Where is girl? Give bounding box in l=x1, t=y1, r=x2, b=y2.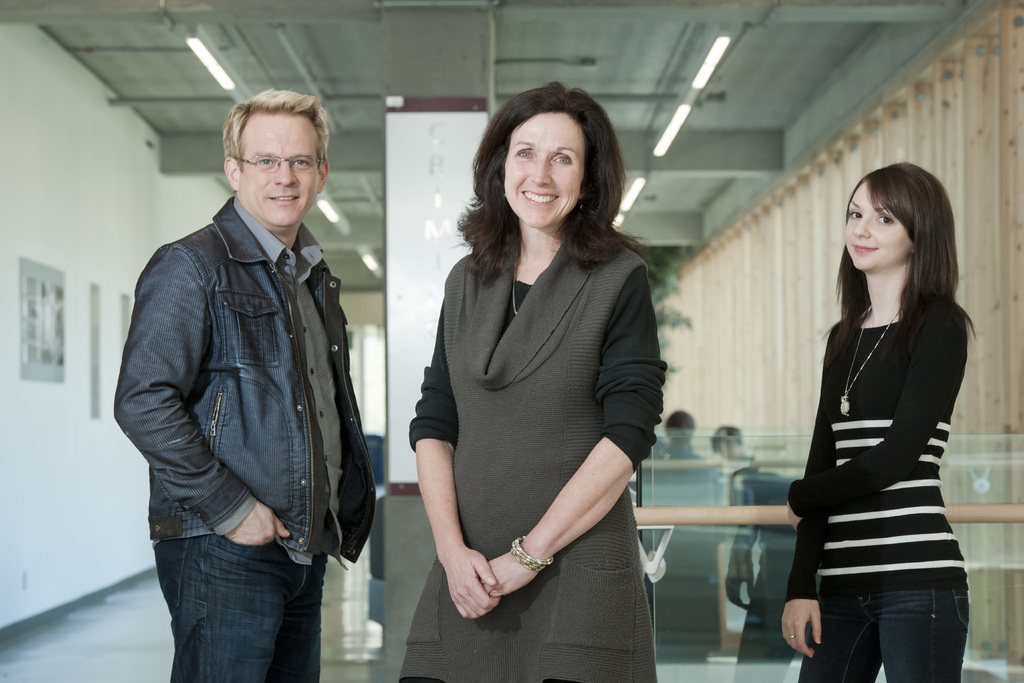
l=781, t=161, r=977, b=682.
